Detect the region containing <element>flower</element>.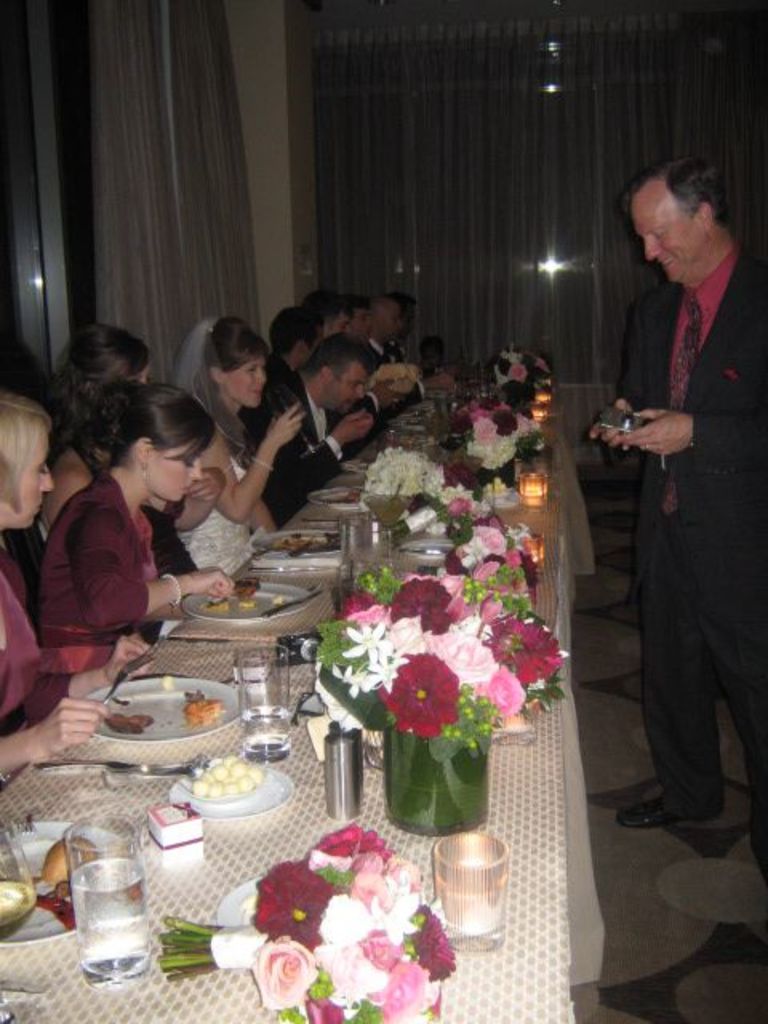
select_region(466, 400, 536, 456).
